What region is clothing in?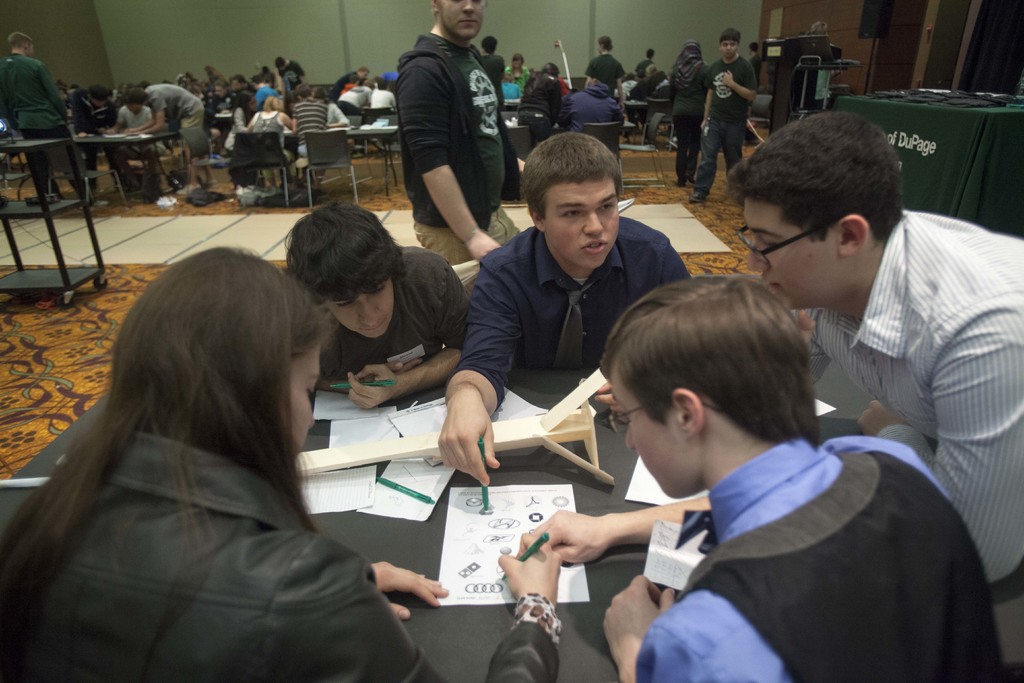
x1=668 y1=30 x2=714 y2=185.
